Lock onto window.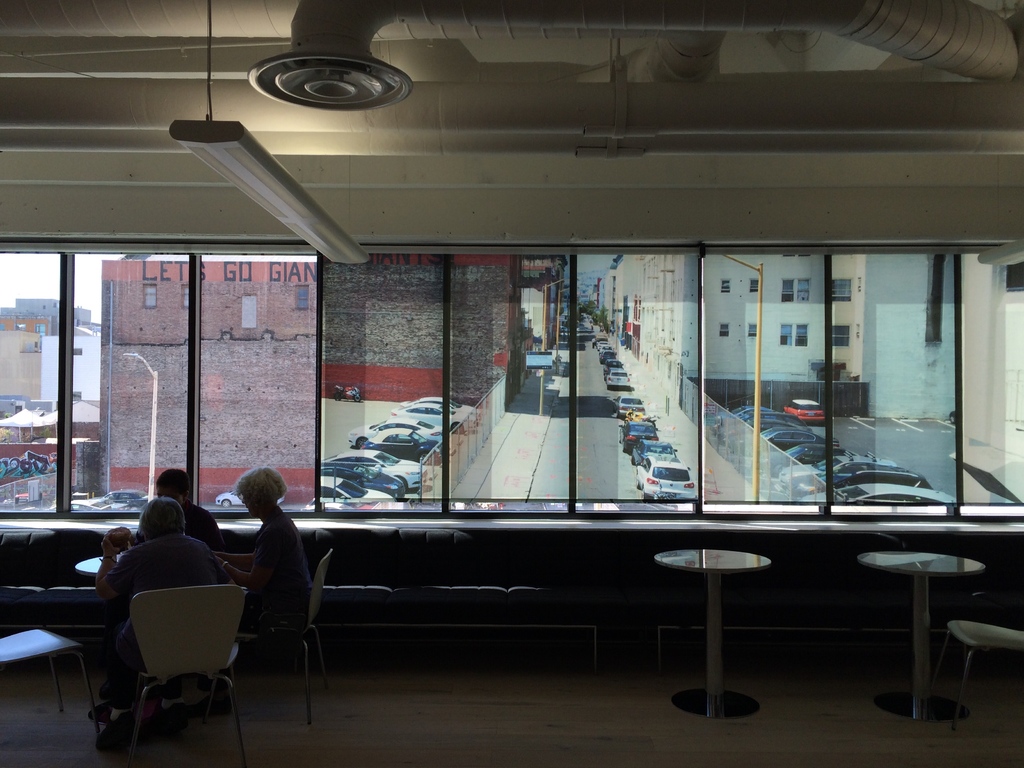
Locked: box=[292, 286, 306, 310].
